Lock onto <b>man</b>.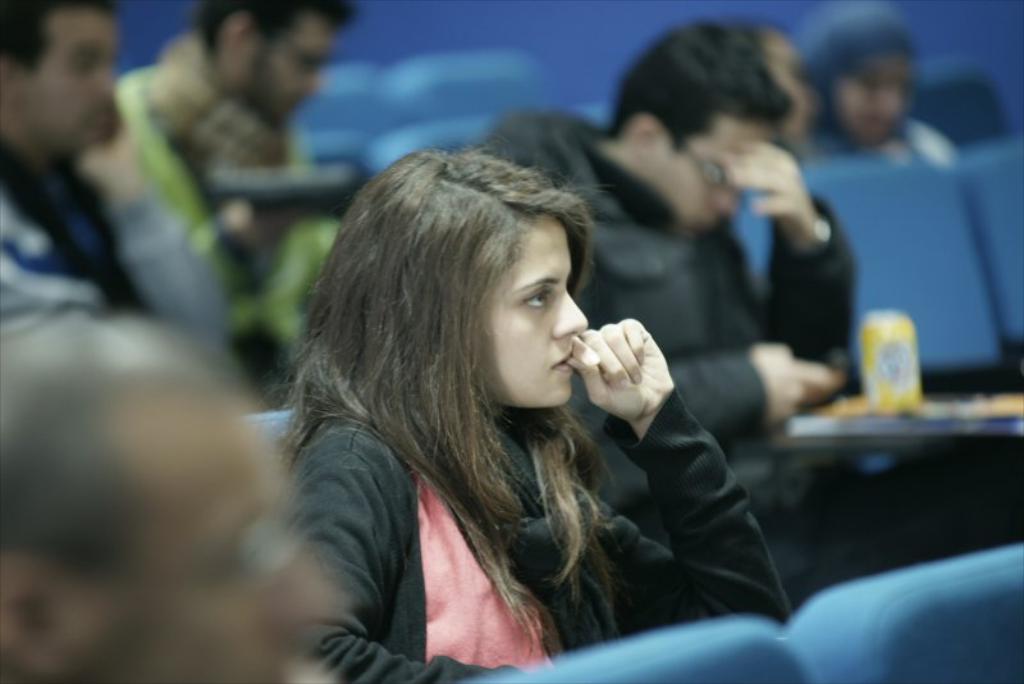
Locked: BBox(8, 0, 212, 359).
